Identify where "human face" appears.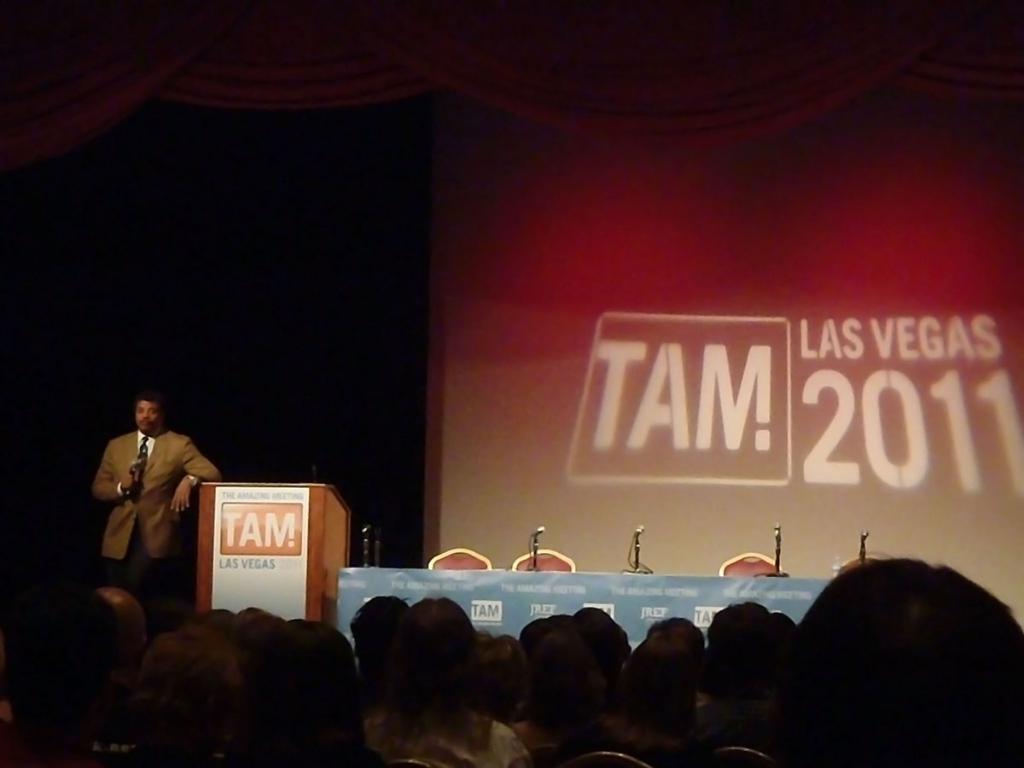
Appears at x1=135 y1=402 x2=156 y2=432.
